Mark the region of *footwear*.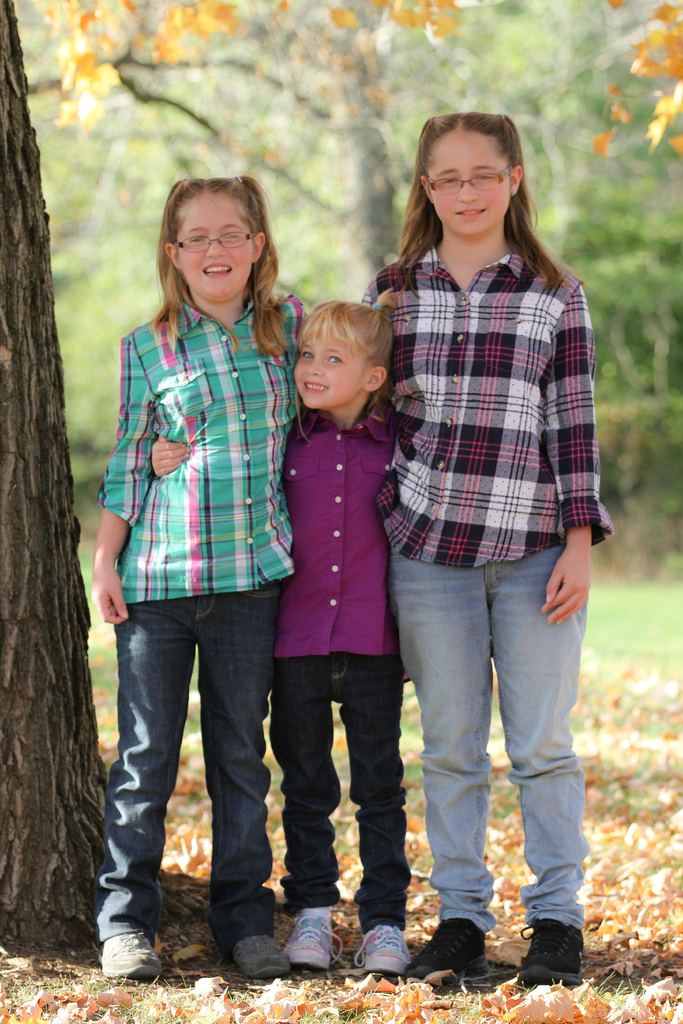
Region: x1=402, y1=915, x2=491, y2=989.
